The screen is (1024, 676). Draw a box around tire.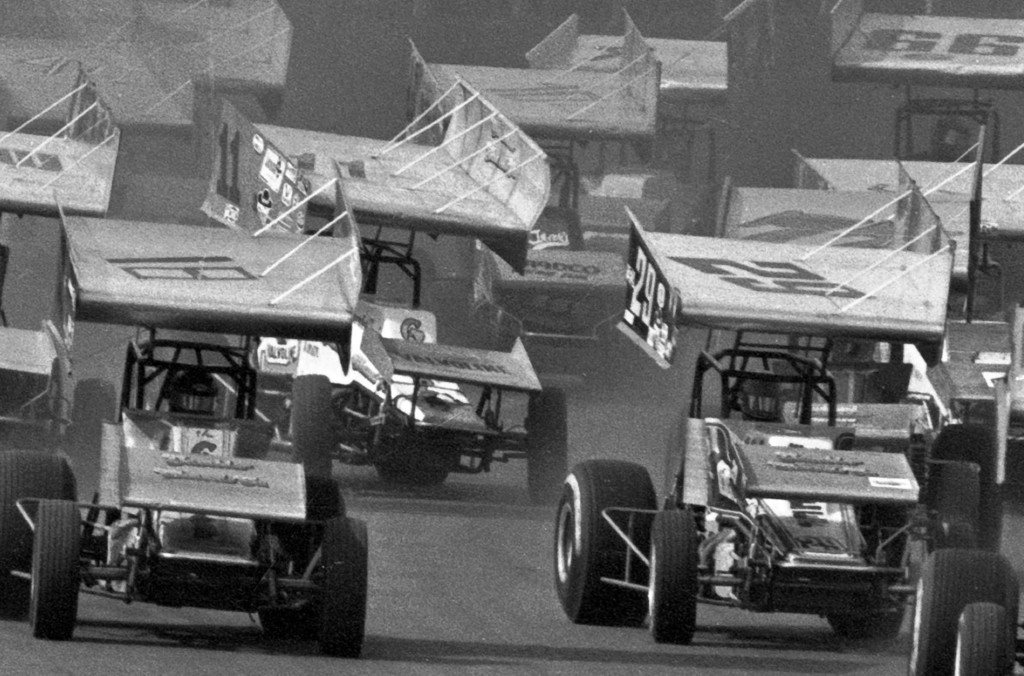
BBox(488, 306, 508, 356).
